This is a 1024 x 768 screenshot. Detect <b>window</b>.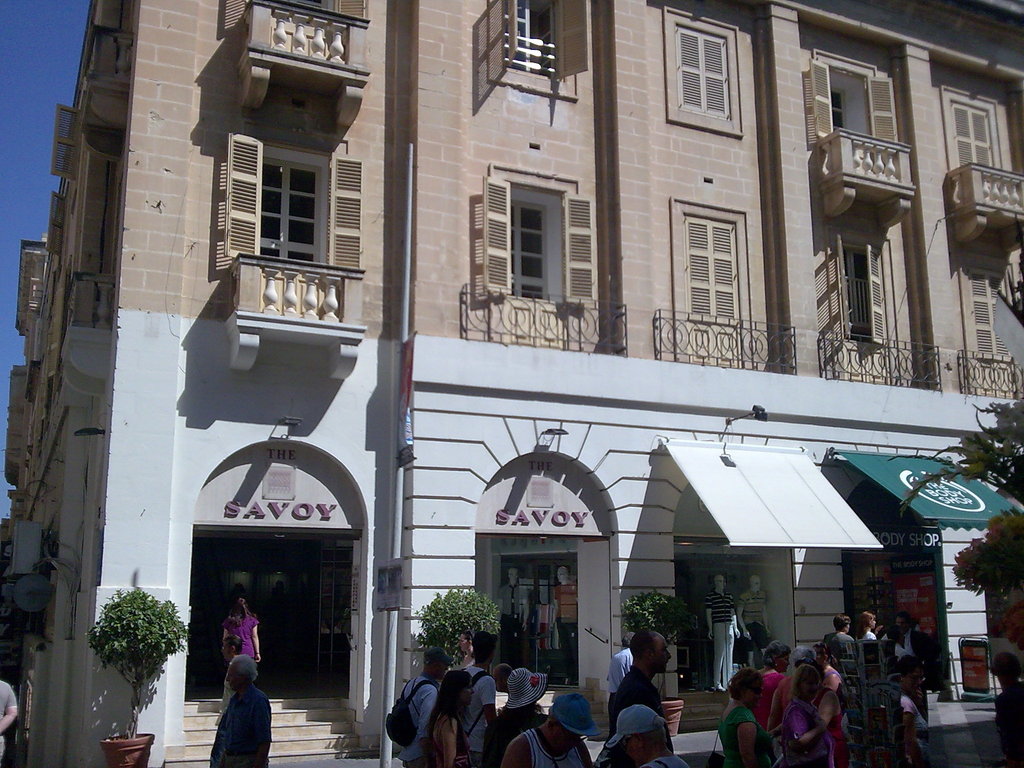
detection(243, 0, 369, 53).
